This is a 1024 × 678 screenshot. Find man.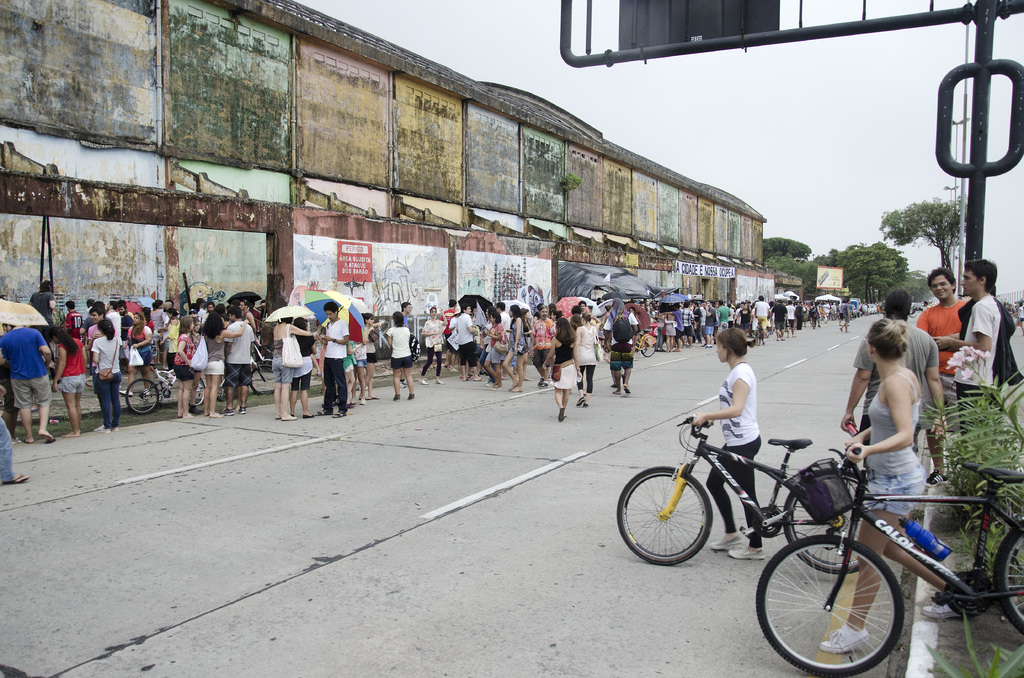
Bounding box: pyautogui.locateOnScreen(783, 296, 799, 342).
